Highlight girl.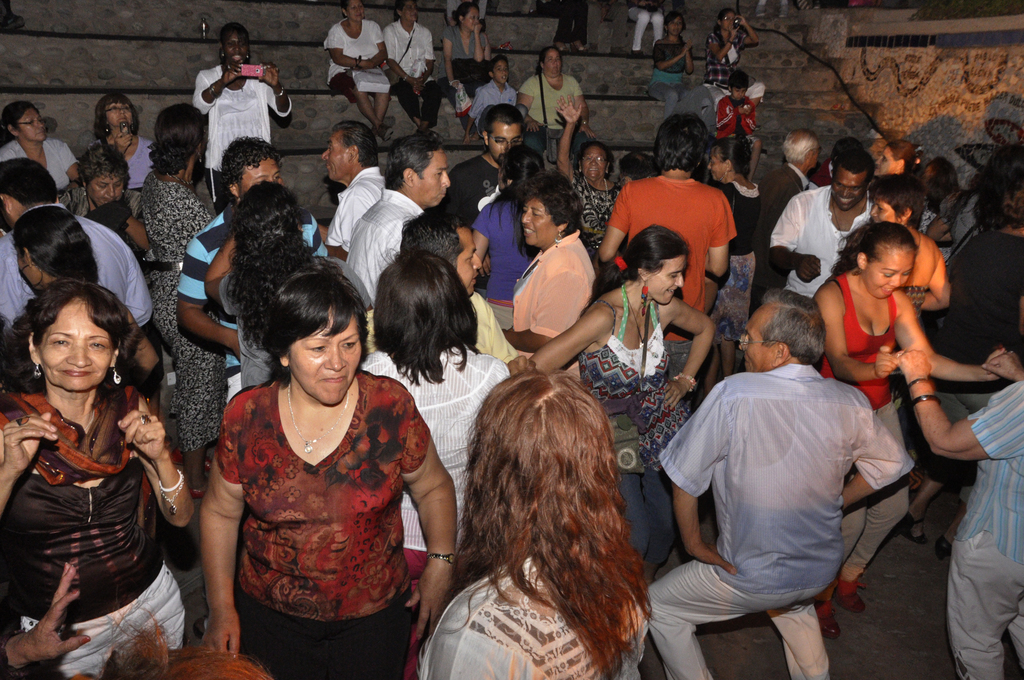
Highlighted region: detection(197, 264, 454, 678).
